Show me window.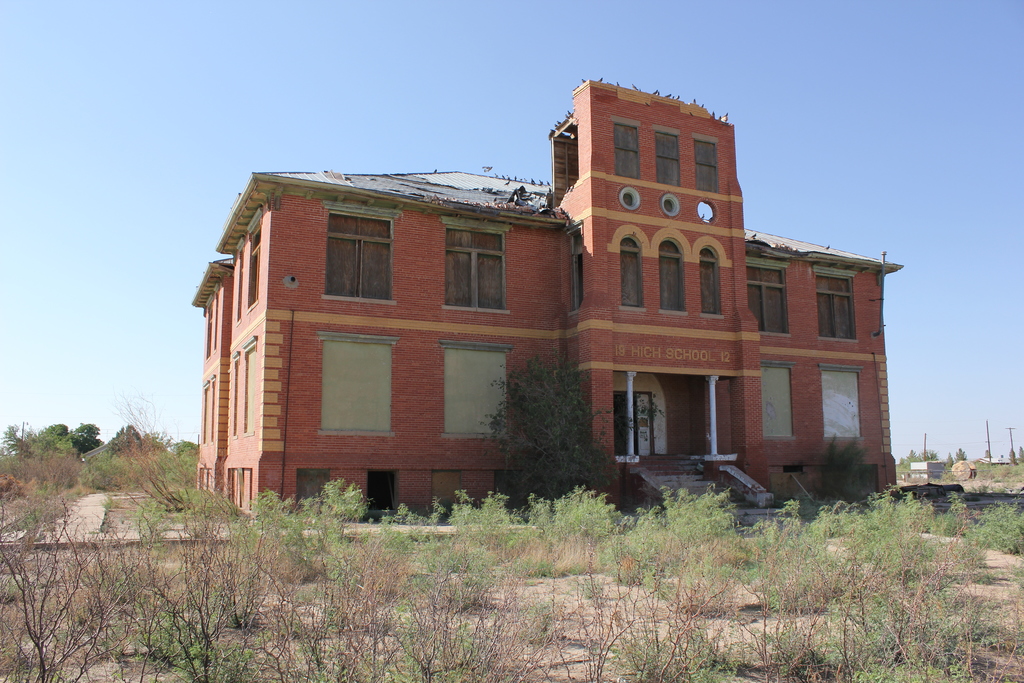
window is here: x1=815, y1=267, x2=858, y2=341.
